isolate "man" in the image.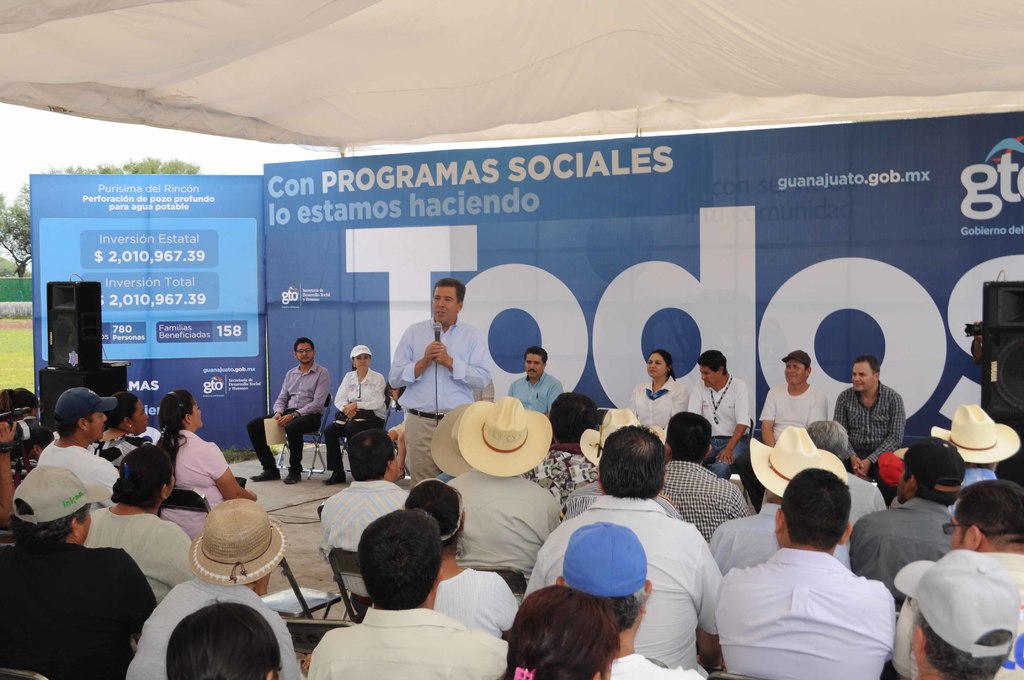
Isolated region: locate(557, 407, 689, 519).
